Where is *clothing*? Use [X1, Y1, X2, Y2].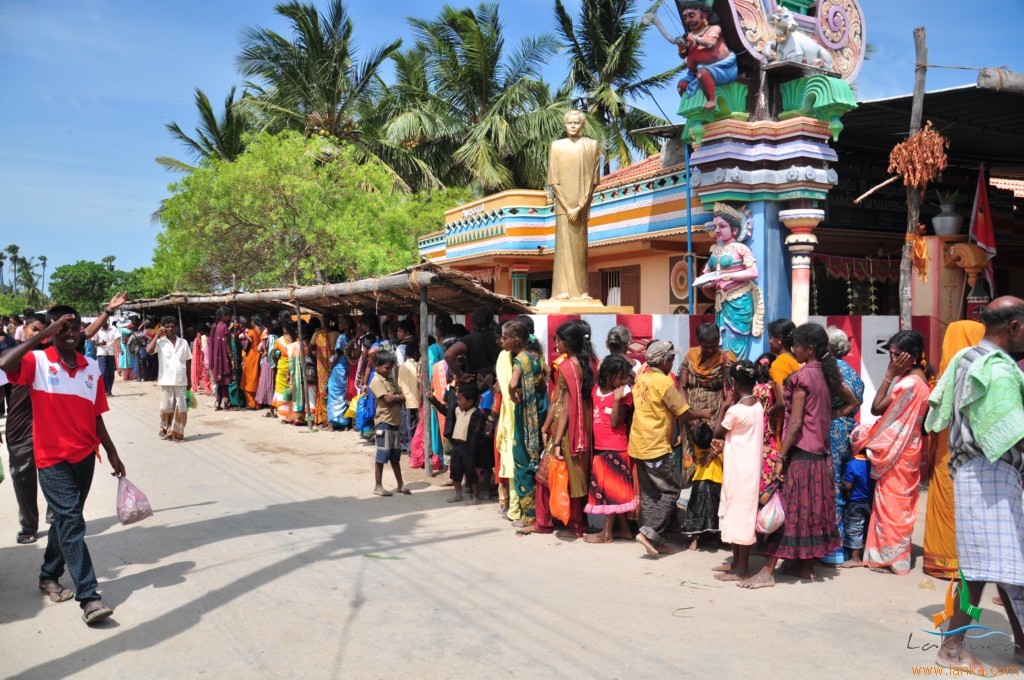
[6, 346, 108, 604].
